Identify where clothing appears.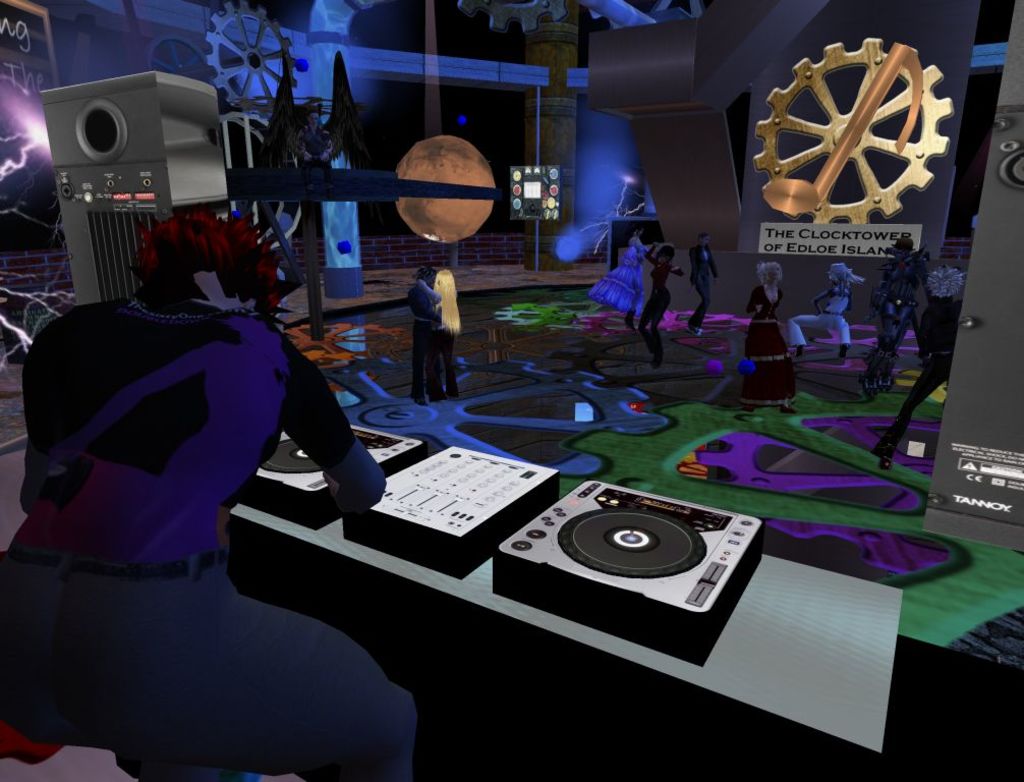
Appears at select_region(588, 240, 657, 313).
